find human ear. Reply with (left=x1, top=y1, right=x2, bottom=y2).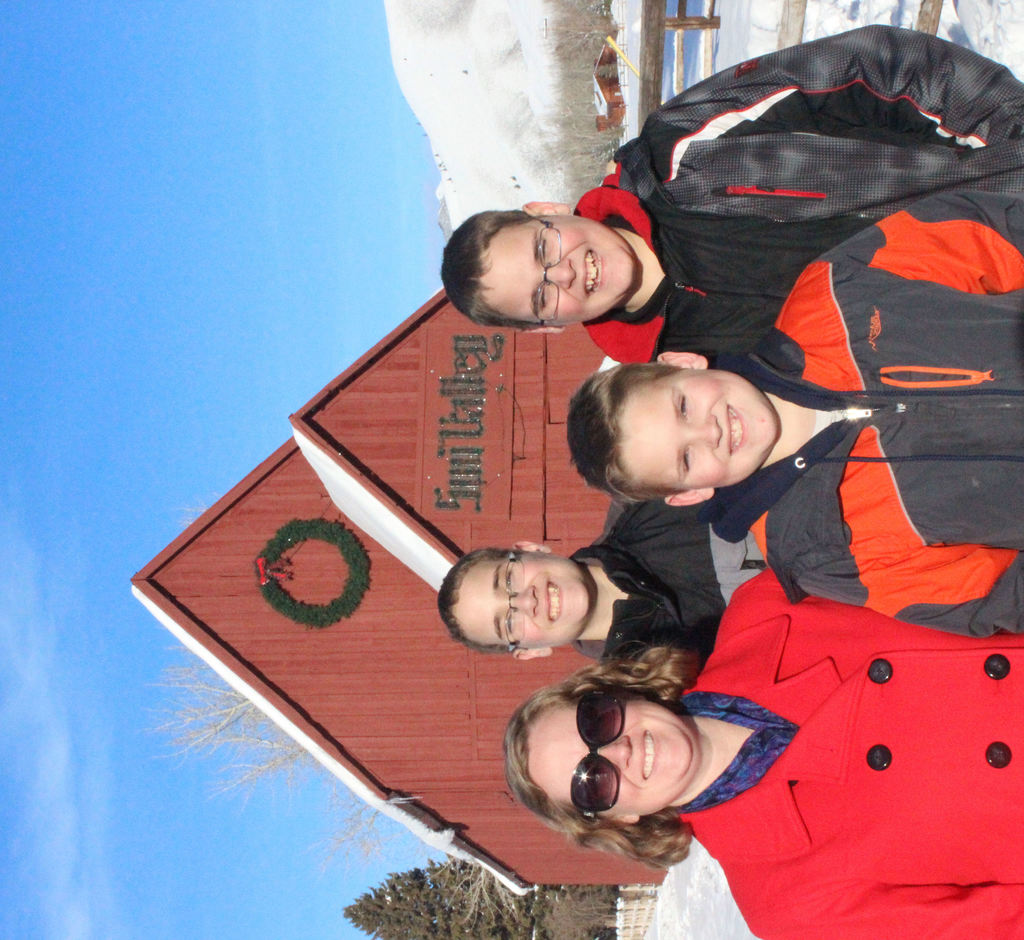
(left=606, top=809, right=638, bottom=827).
